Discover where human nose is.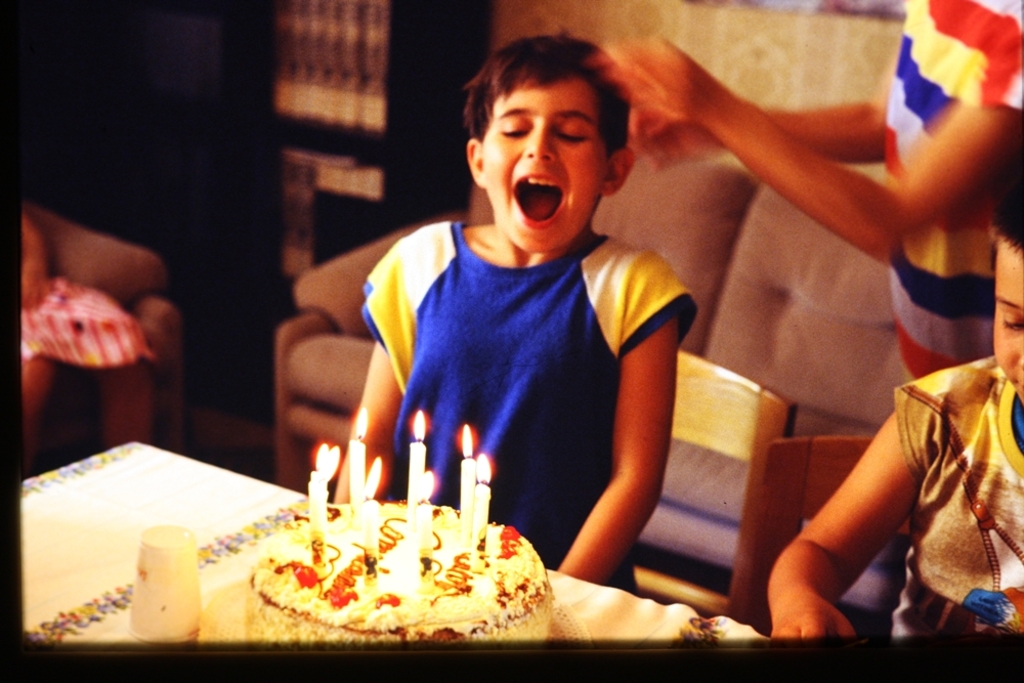
Discovered at x1=527, y1=126, x2=550, y2=159.
